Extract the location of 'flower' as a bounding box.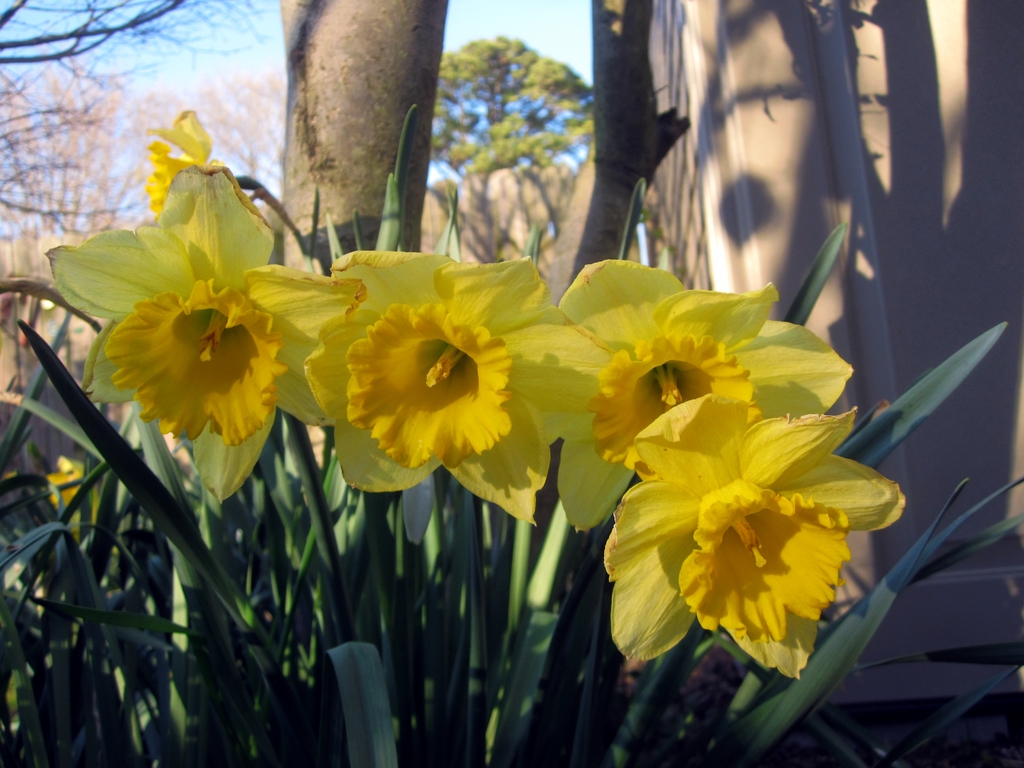
detection(250, 244, 620, 520).
